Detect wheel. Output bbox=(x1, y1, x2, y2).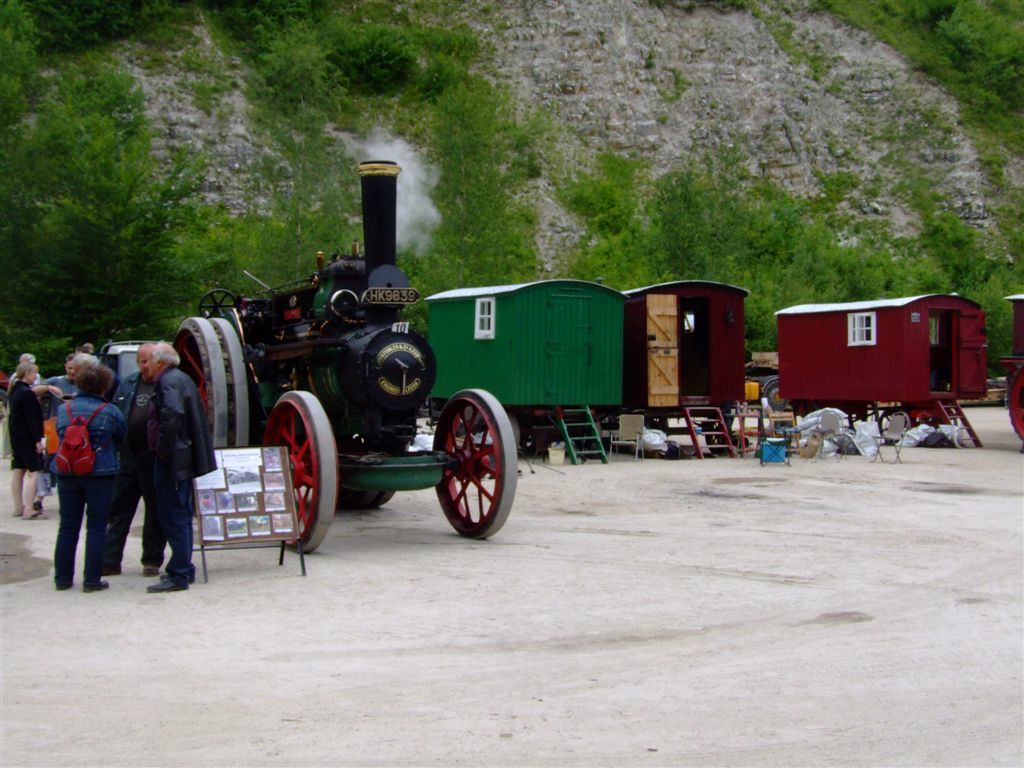
bbox=(427, 395, 506, 541).
